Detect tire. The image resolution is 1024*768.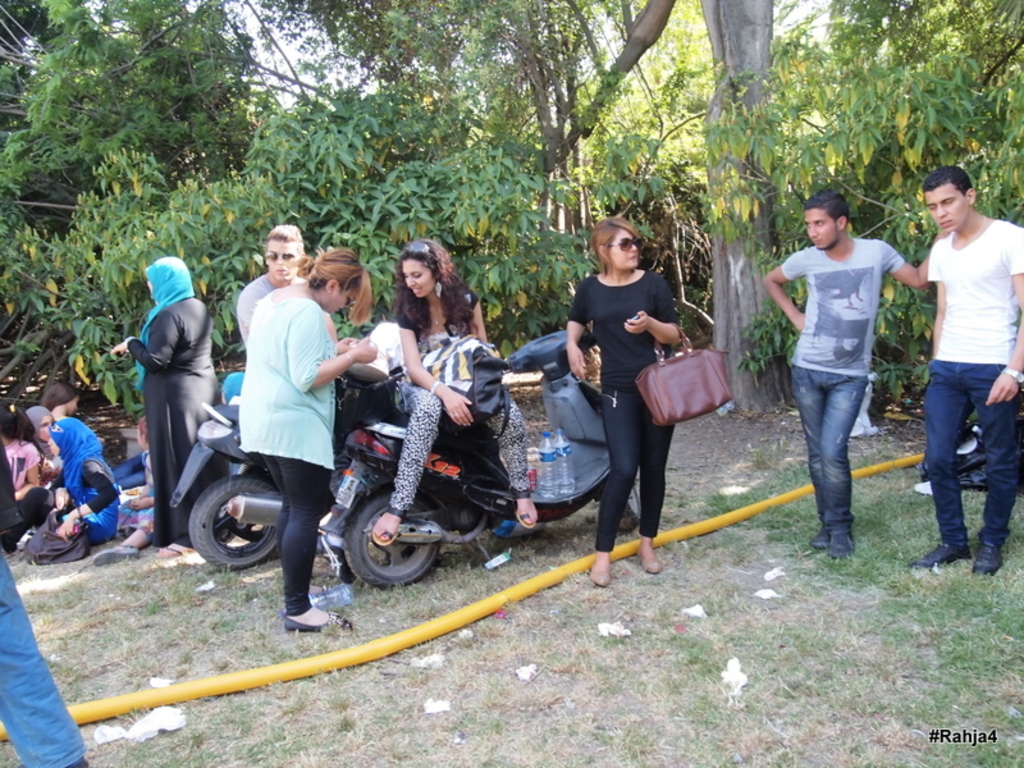
340, 493, 444, 591.
